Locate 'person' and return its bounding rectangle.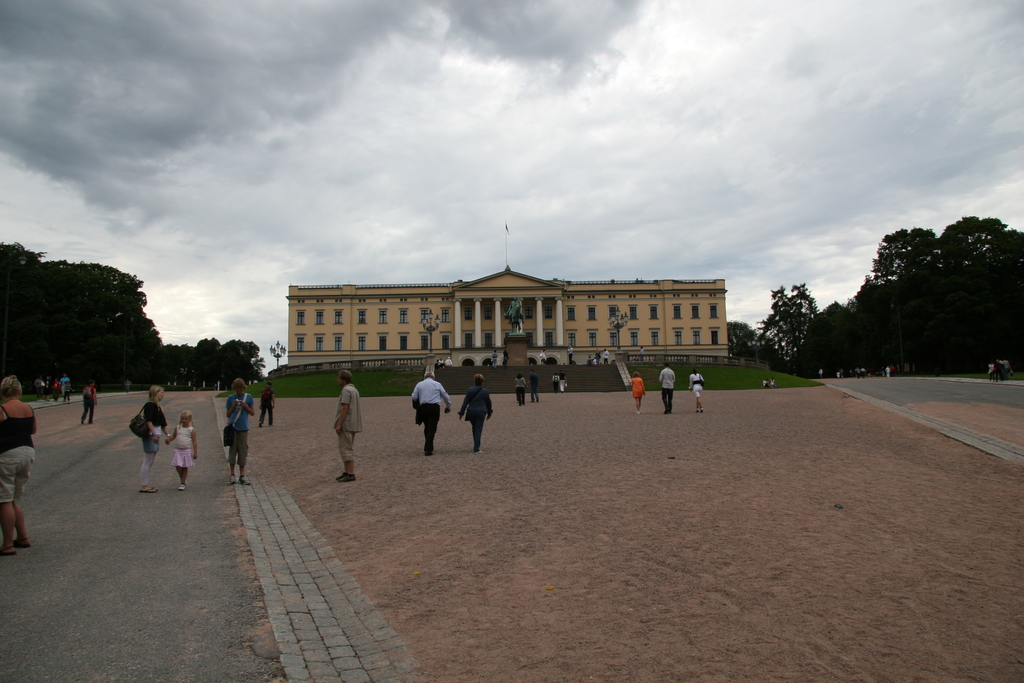
region(568, 345, 576, 366).
